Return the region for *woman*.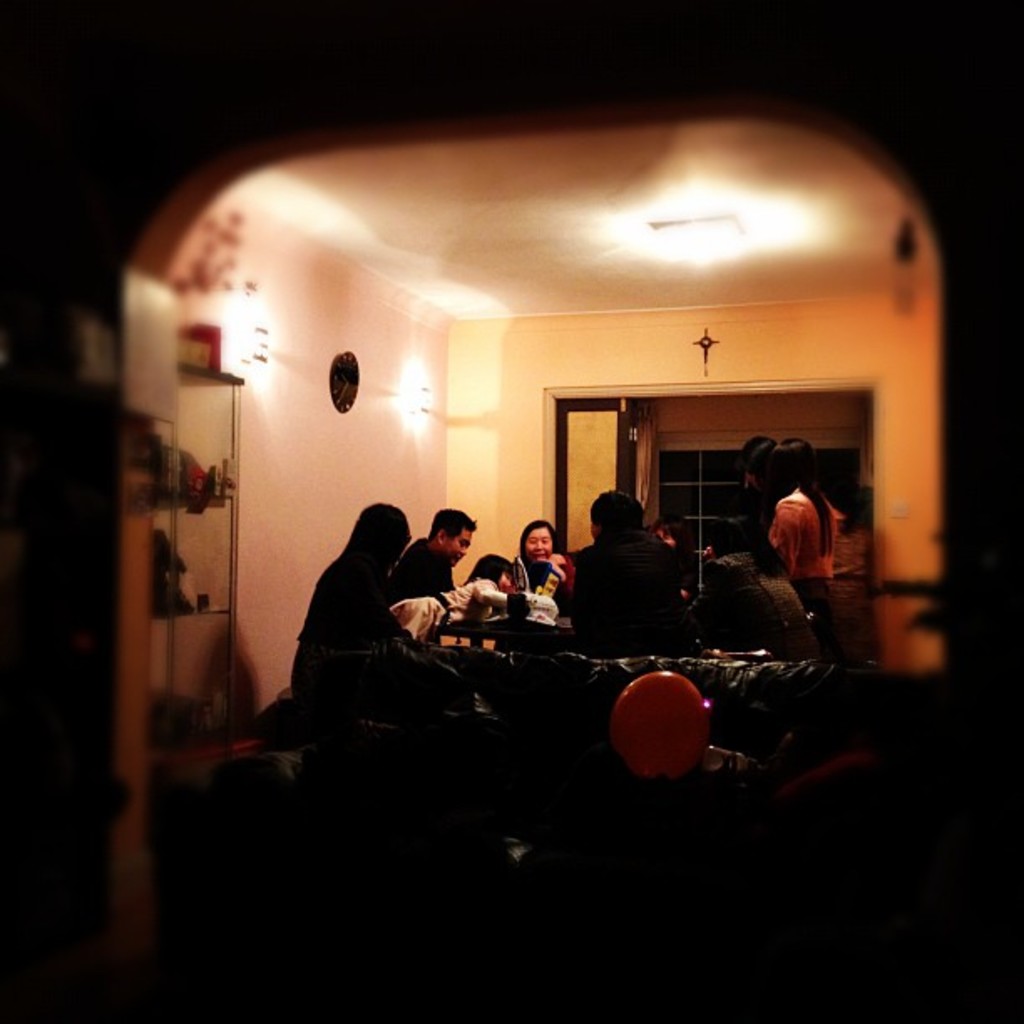
region(704, 510, 835, 674).
